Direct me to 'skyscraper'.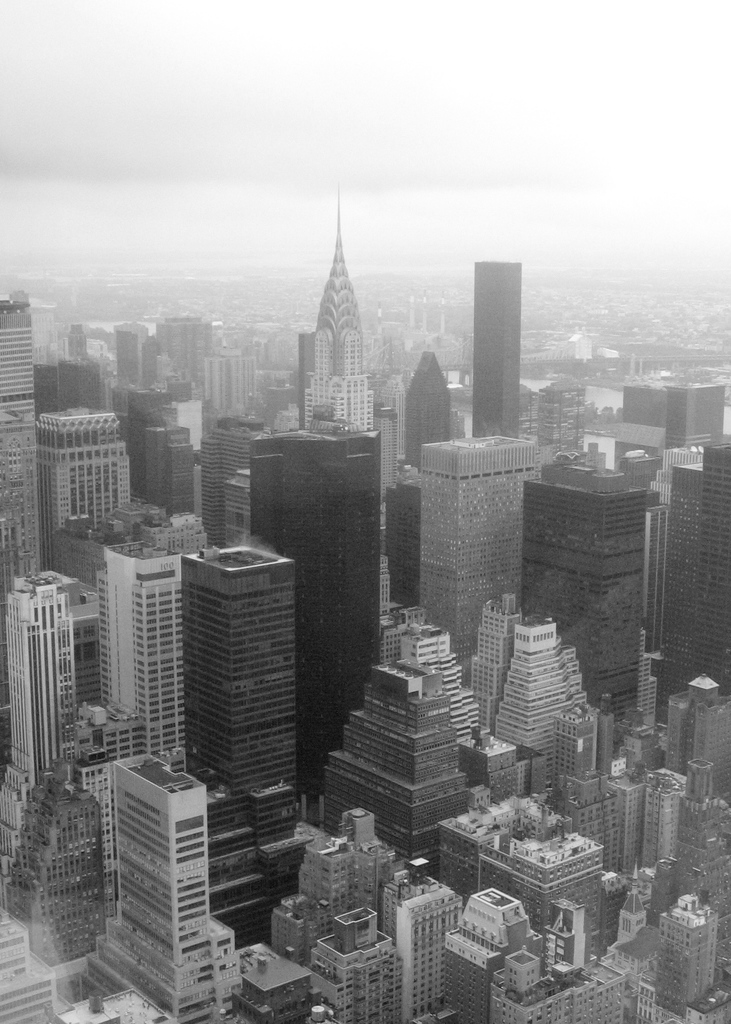
Direction: bbox(406, 415, 527, 666).
